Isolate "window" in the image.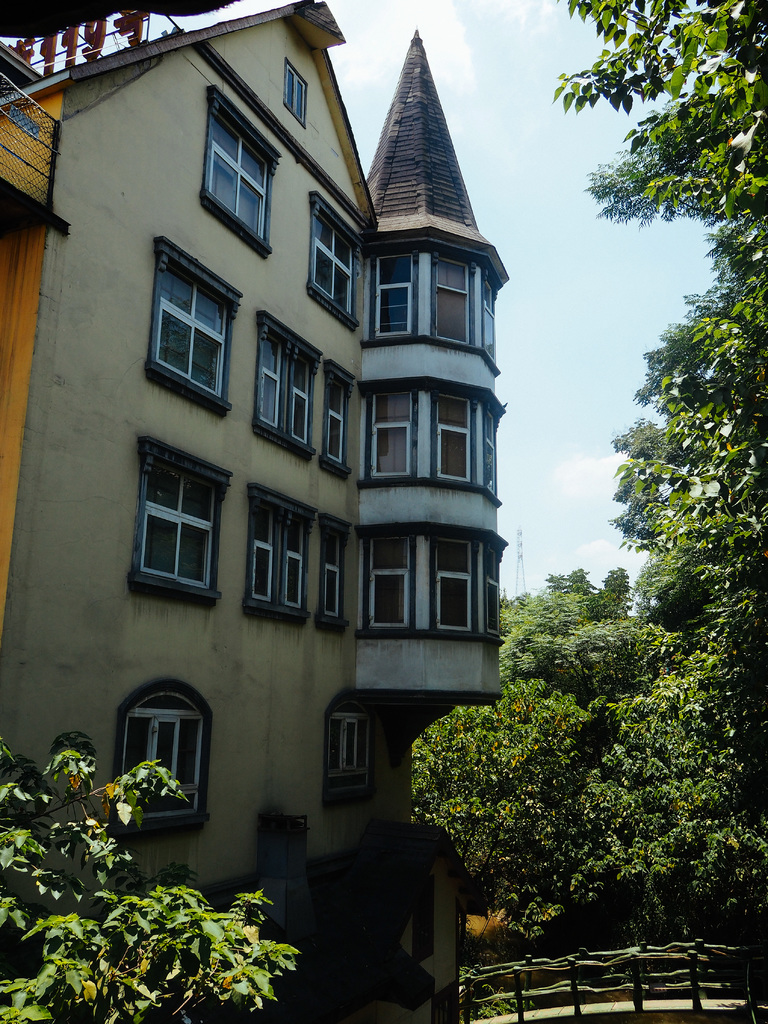
Isolated region: pyautogui.locateOnScreen(101, 677, 216, 836).
